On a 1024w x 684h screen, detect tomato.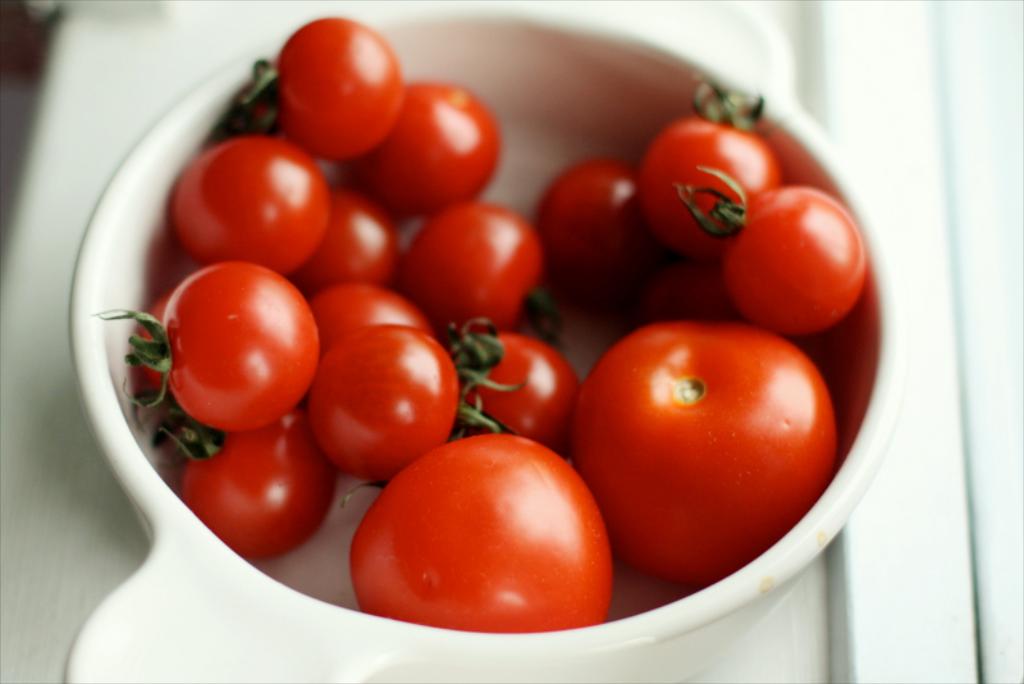
(369,74,503,218).
